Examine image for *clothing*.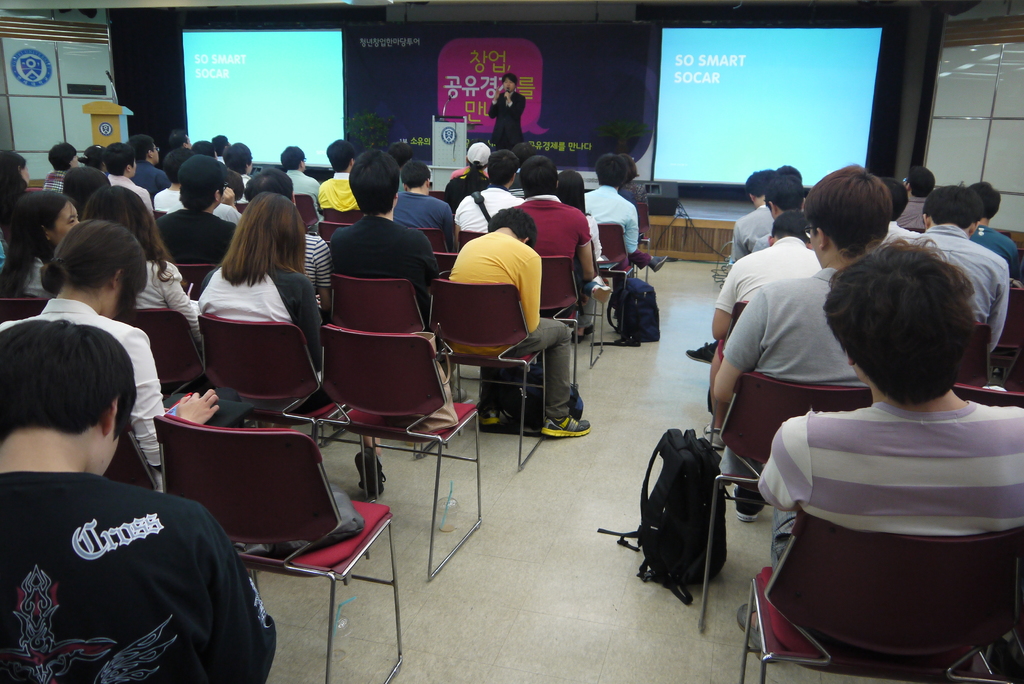
Examination result: BBox(970, 230, 1023, 276).
